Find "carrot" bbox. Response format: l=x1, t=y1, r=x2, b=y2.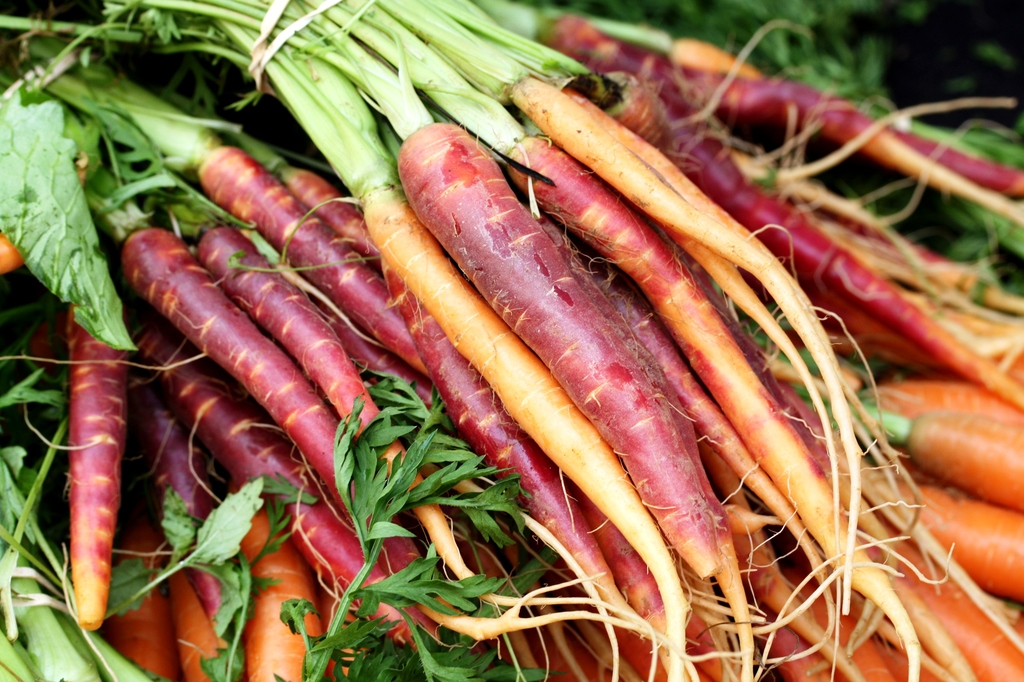
l=875, t=469, r=1023, b=601.
